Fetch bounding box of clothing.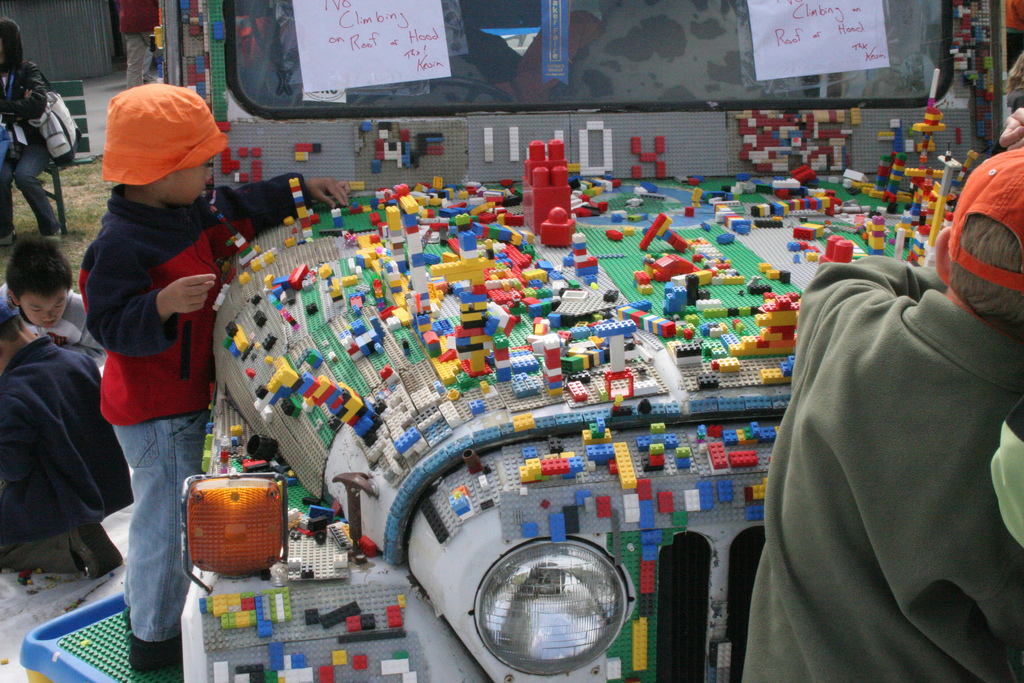
Bbox: bbox=[749, 236, 1018, 682].
